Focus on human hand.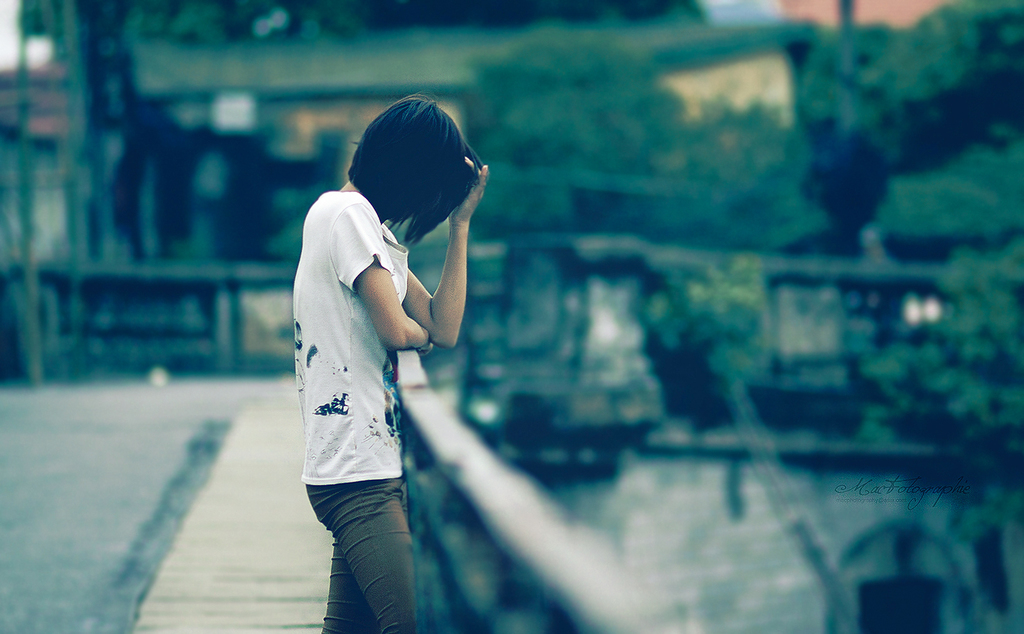
Focused at (x1=449, y1=157, x2=487, y2=223).
